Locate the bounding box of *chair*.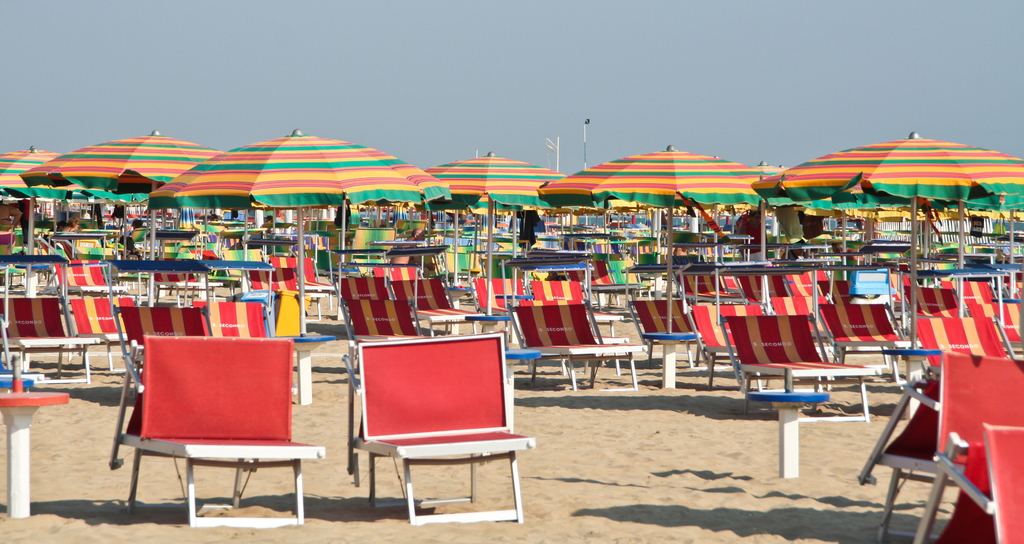
Bounding box: box=[346, 298, 444, 344].
